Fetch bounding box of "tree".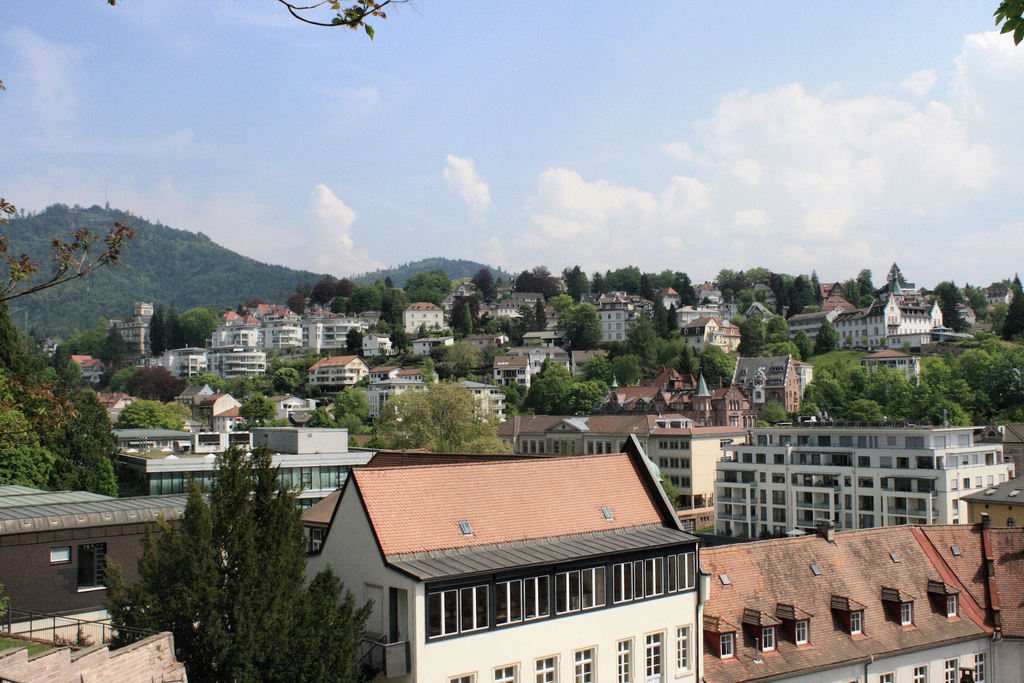
Bbox: 0 195 135 498.
